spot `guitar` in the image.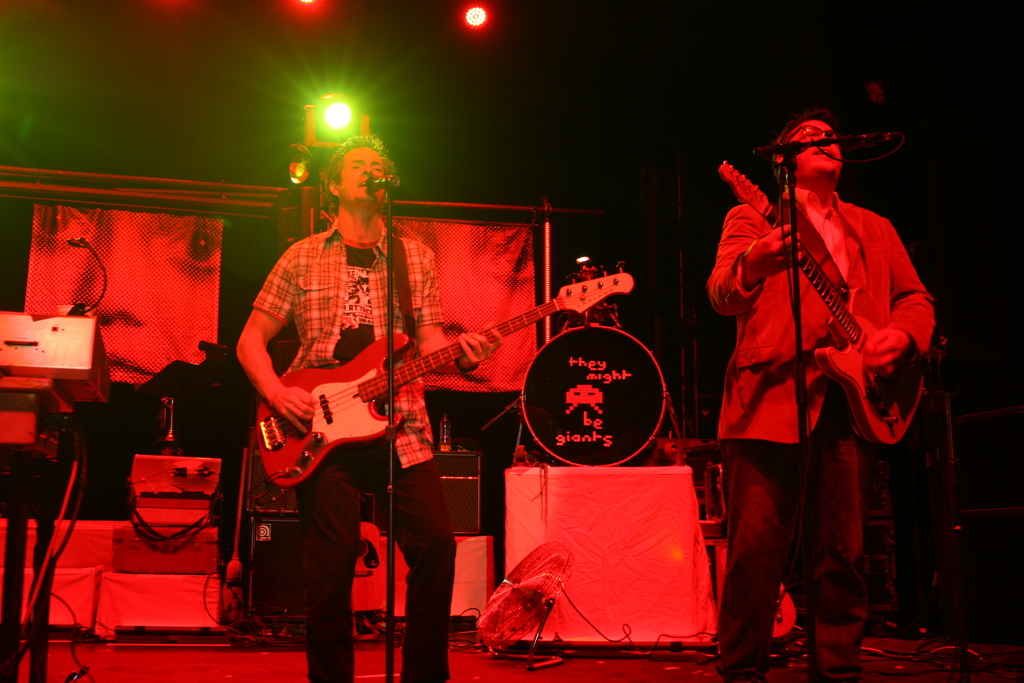
`guitar` found at bbox=[255, 259, 632, 488].
